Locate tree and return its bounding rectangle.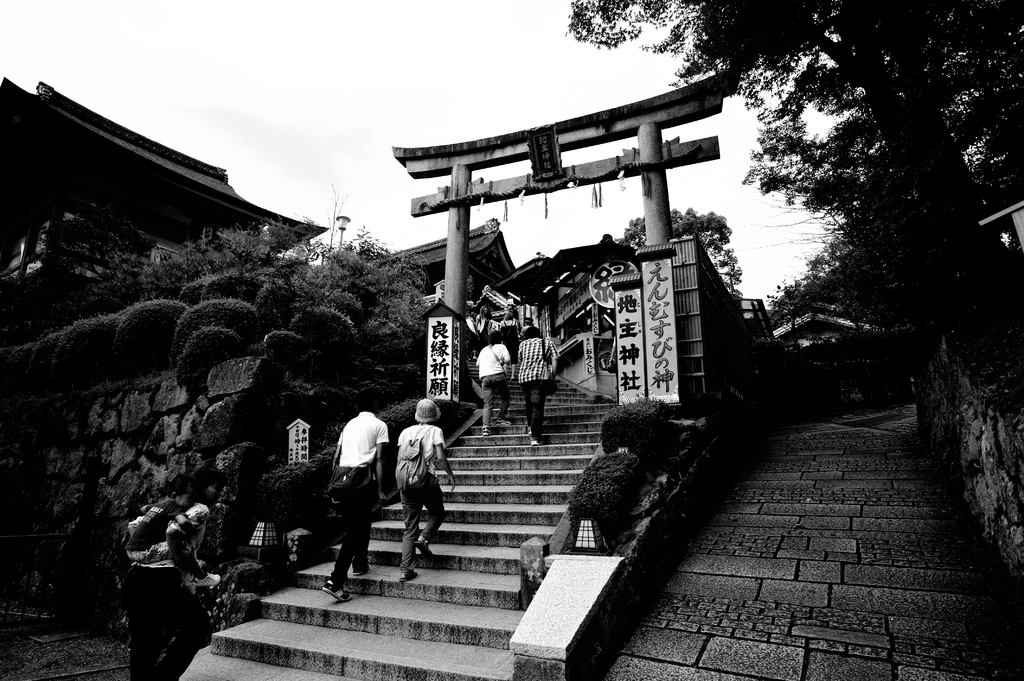
621/208/742/289.
